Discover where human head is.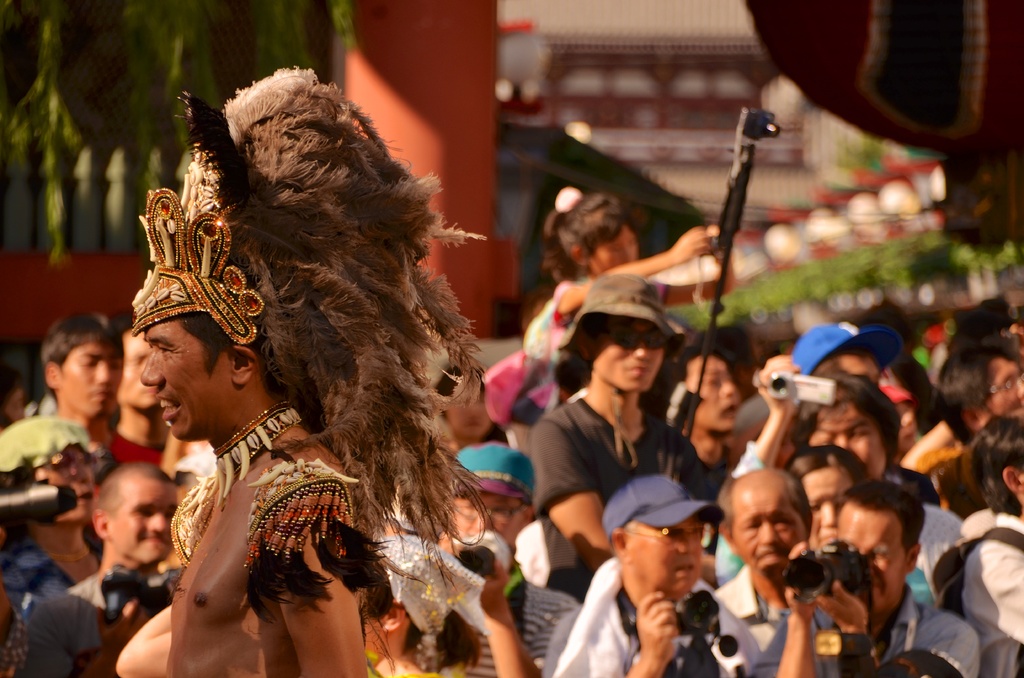
Discovered at detection(602, 474, 729, 605).
